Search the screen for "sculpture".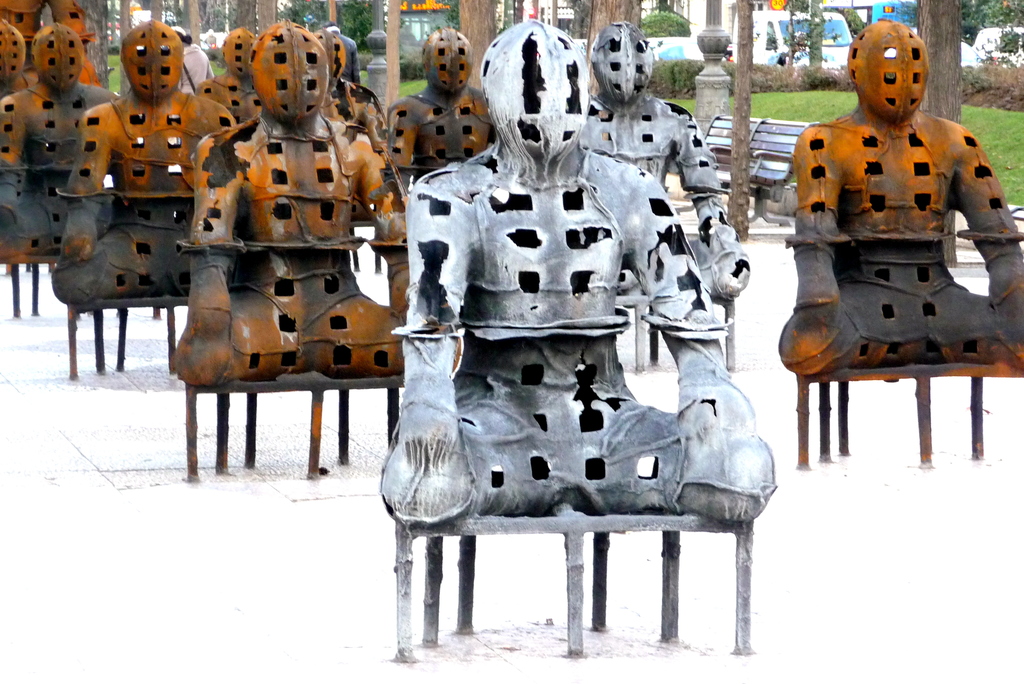
Found at (x1=365, y1=16, x2=778, y2=674).
